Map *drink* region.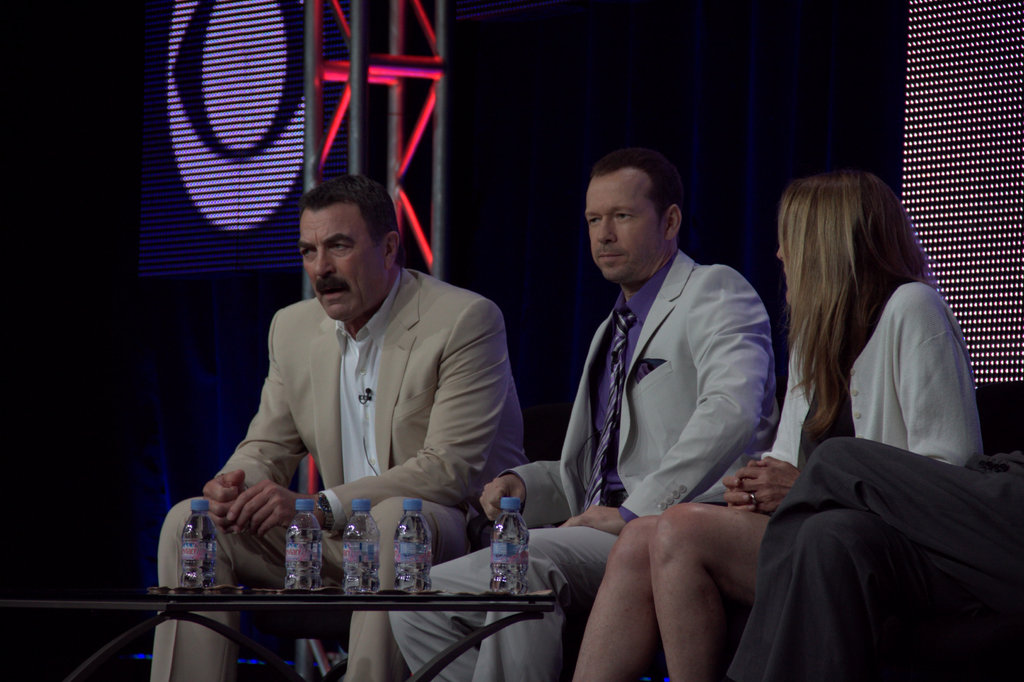
Mapped to 288/498/321/589.
